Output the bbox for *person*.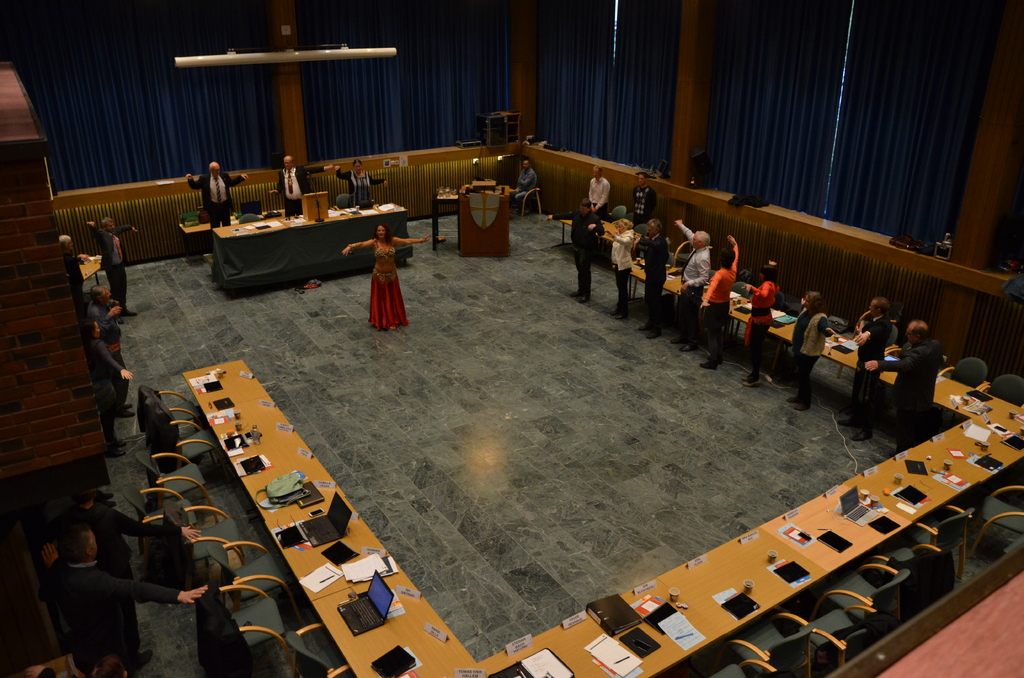
<box>338,221,431,325</box>.
